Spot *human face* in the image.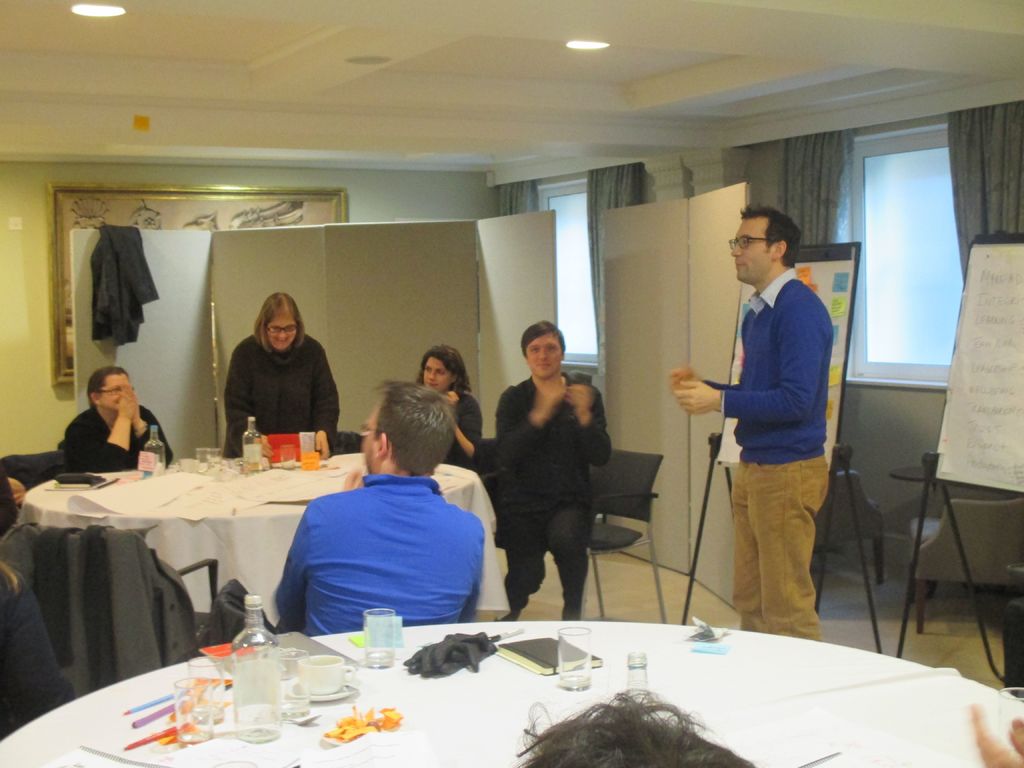
*human face* found at x1=732, y1=216, x2=775, y2=284.
